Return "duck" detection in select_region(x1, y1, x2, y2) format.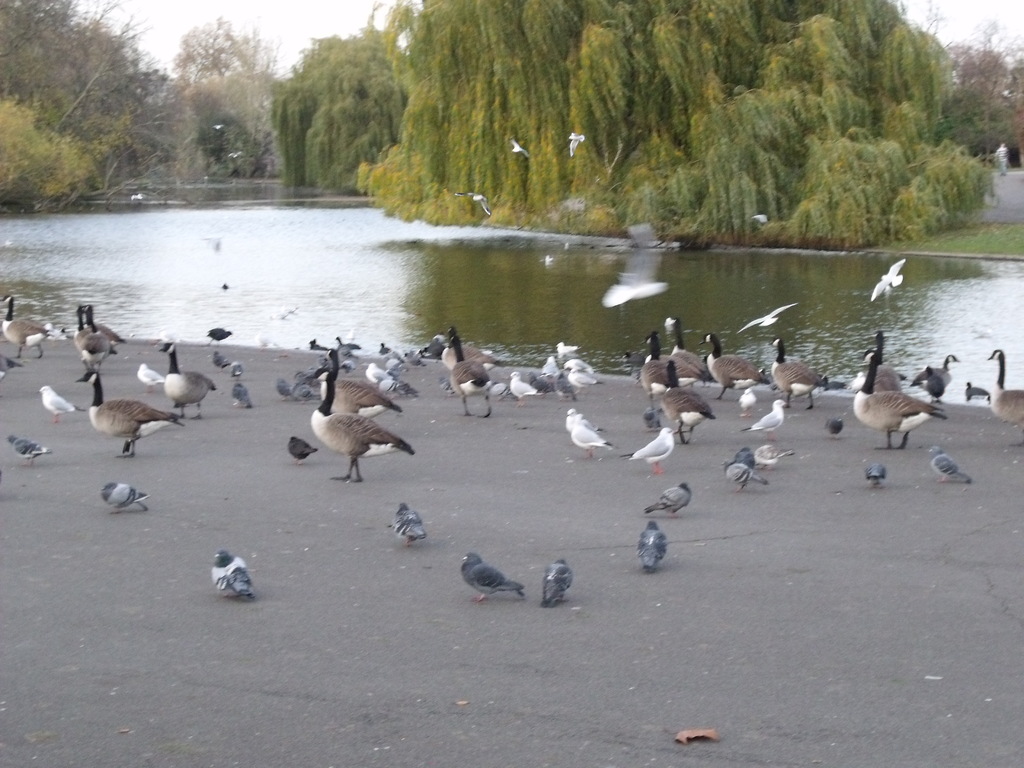
select_region(0, 286, 69, 356).
